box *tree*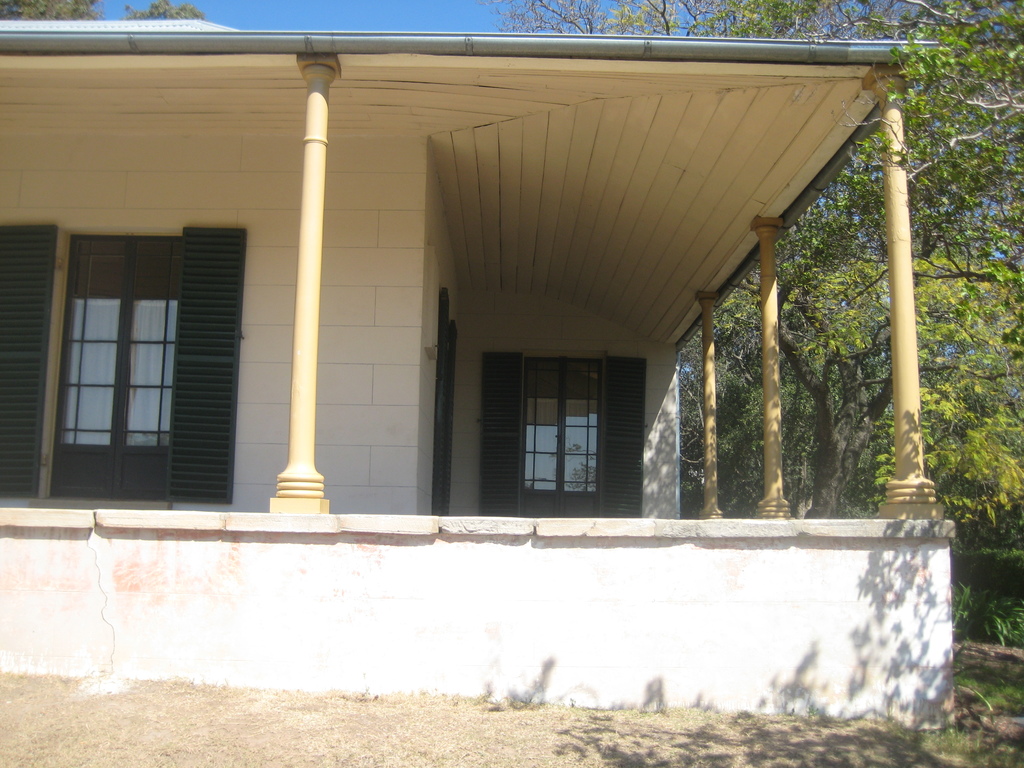
region(0, 0, 204, 23)
